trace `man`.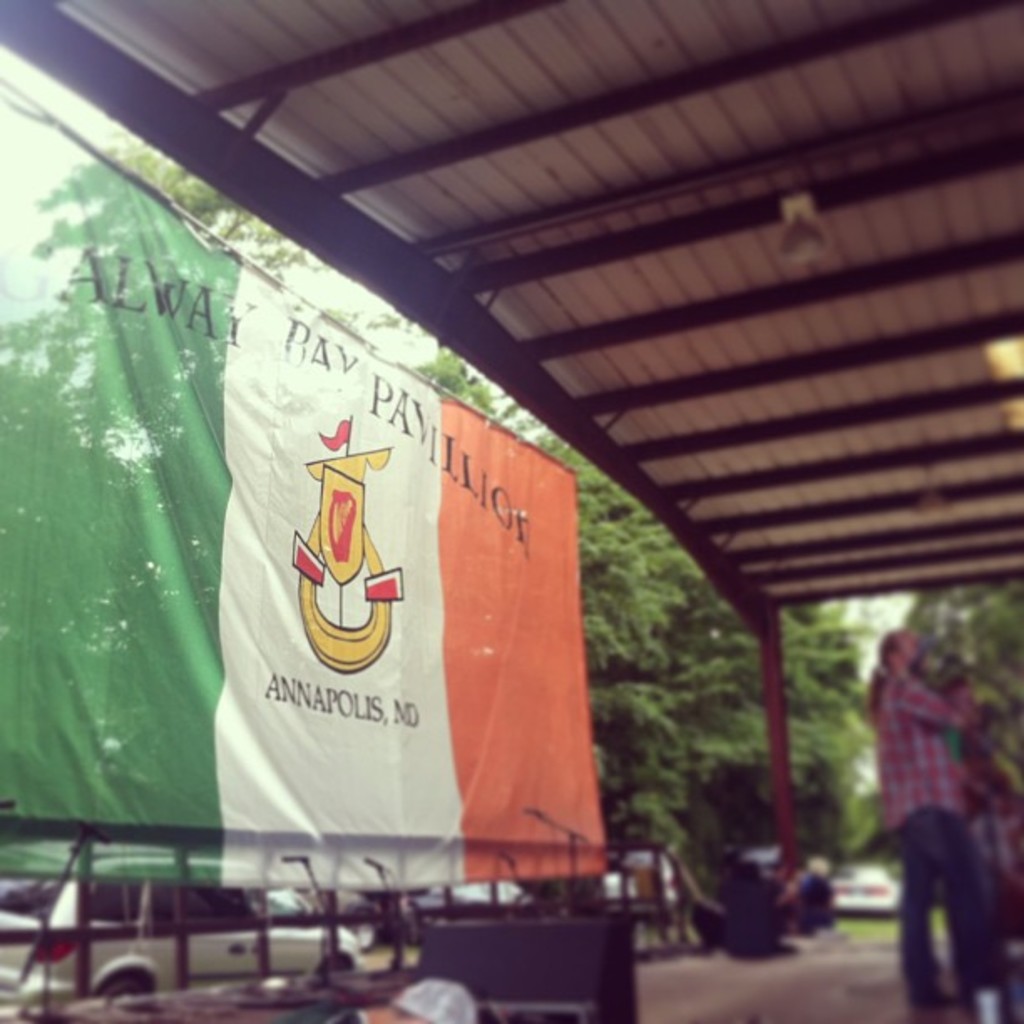
Traced to detection(855, 626, 1009, 1016).
